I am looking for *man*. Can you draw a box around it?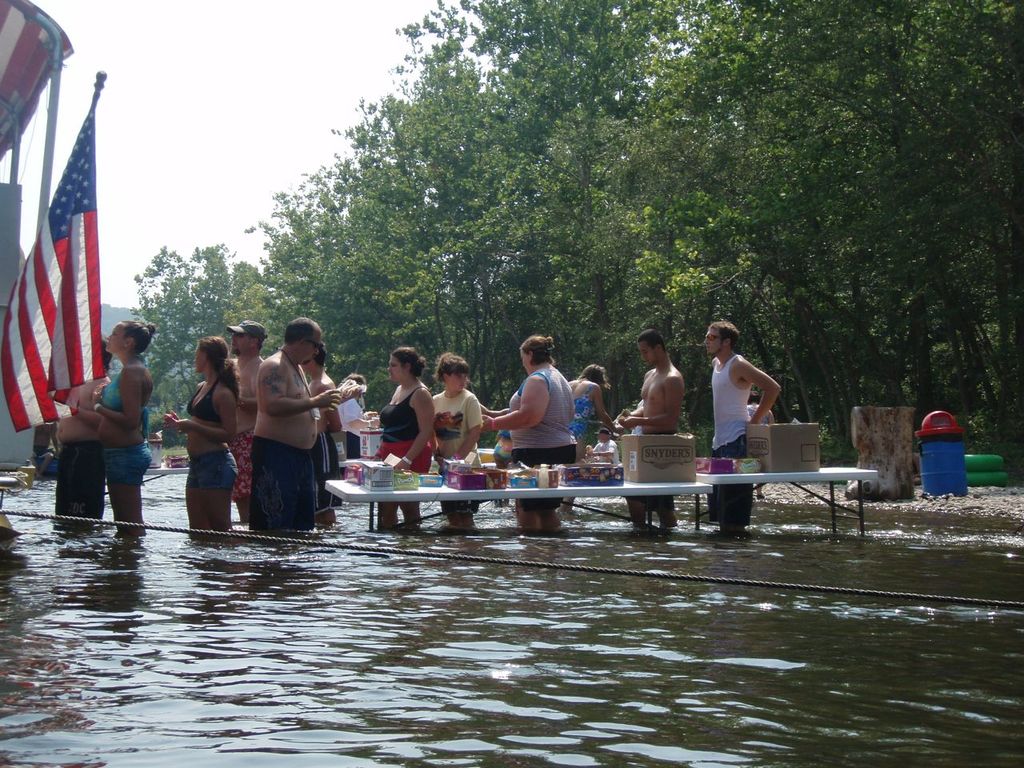
Sure, the bounding box is rect(51, 334, 111, 520).
